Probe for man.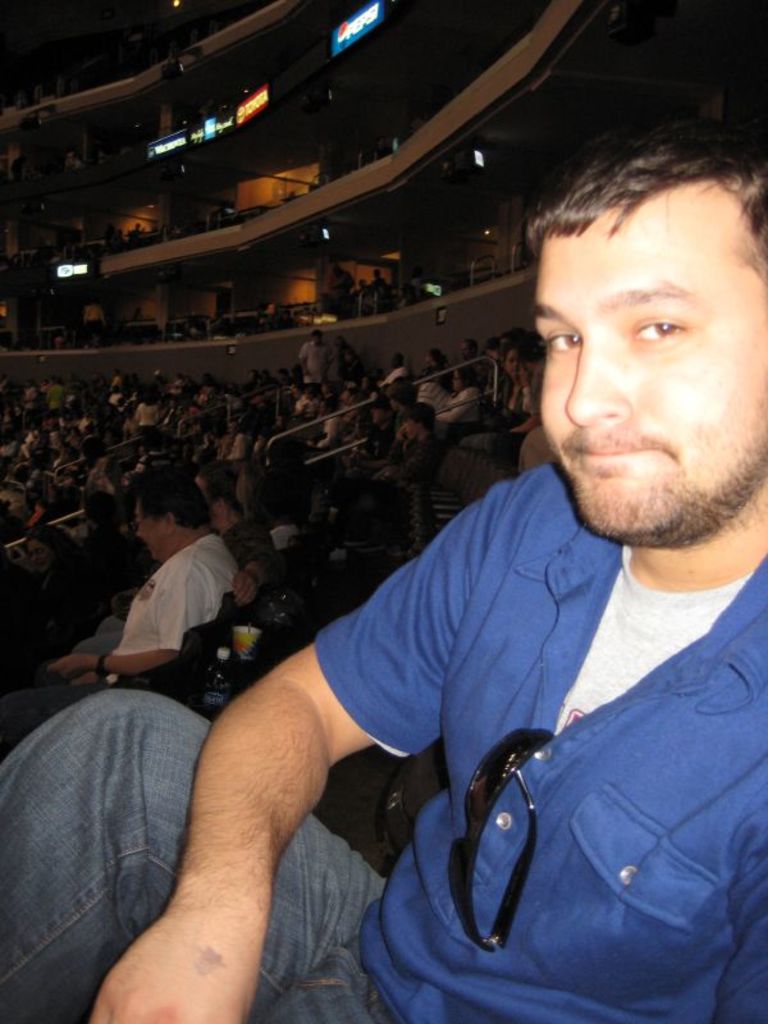
Probe result: Rect(0, 118, 767, 1023).
